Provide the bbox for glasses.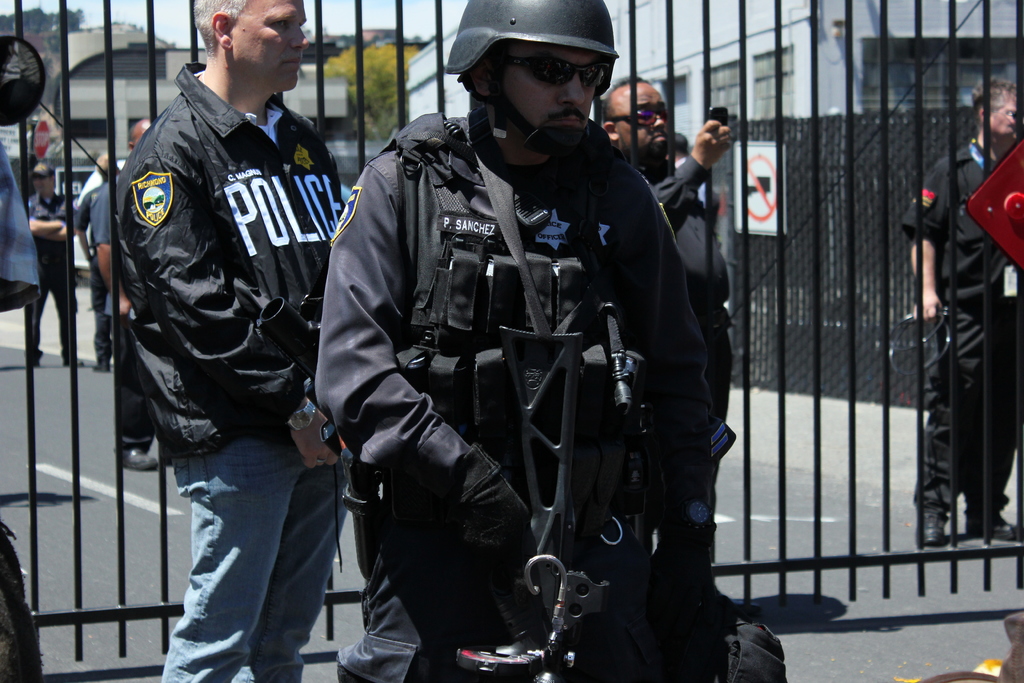
bbox=(498, 52, 612, 94).
